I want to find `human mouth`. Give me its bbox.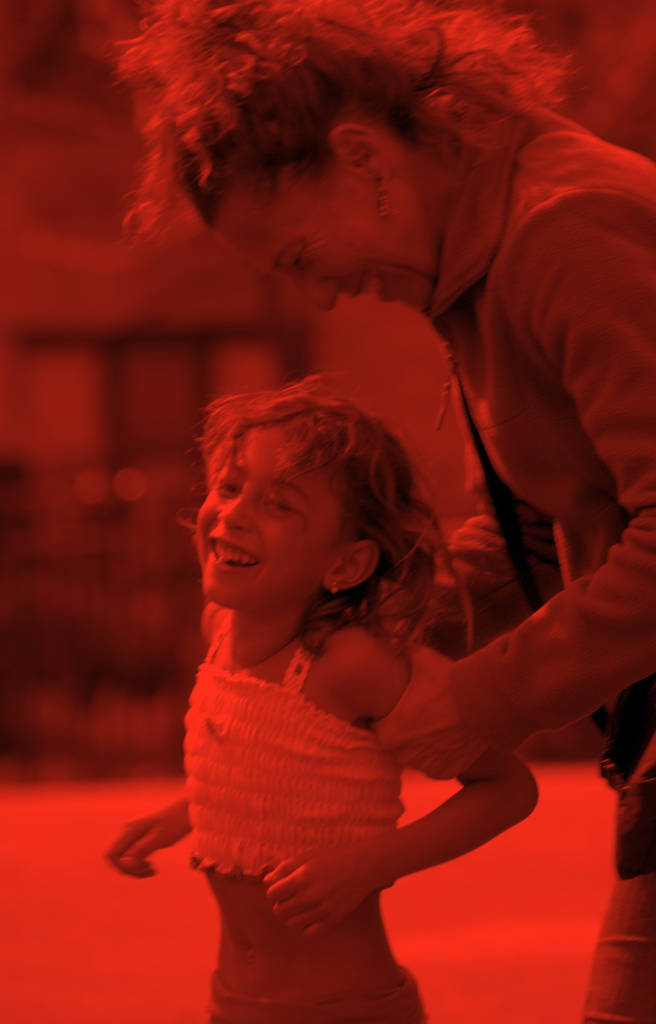
detection(352, 268, 391, 307).
